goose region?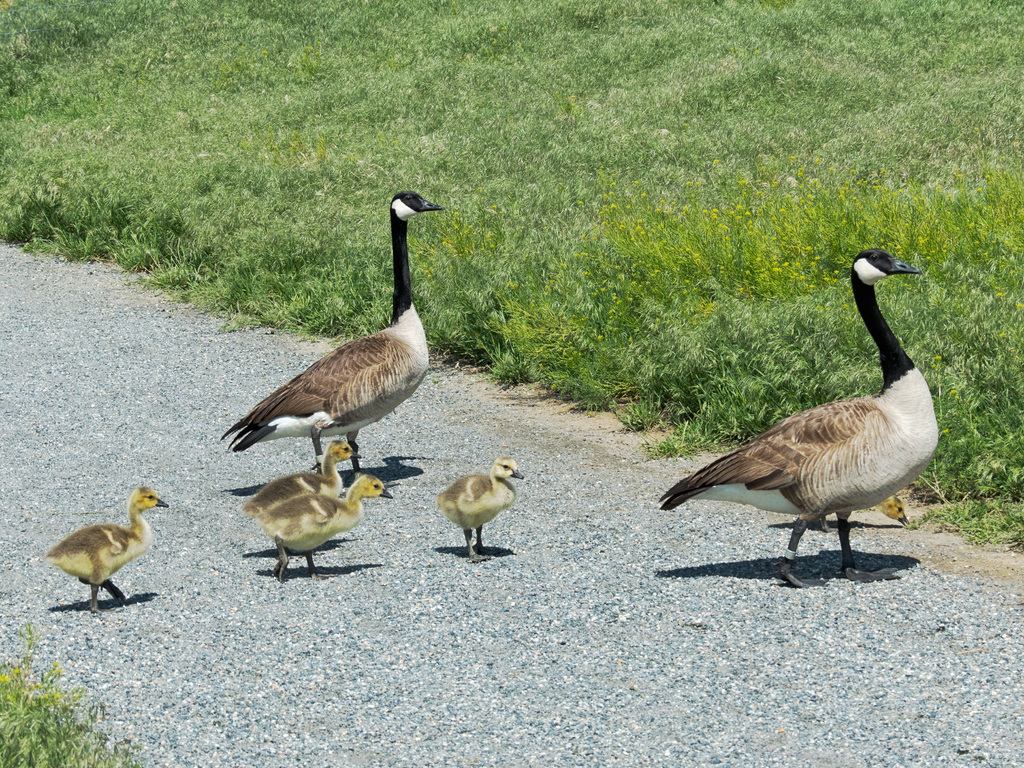
248/442/365/534
